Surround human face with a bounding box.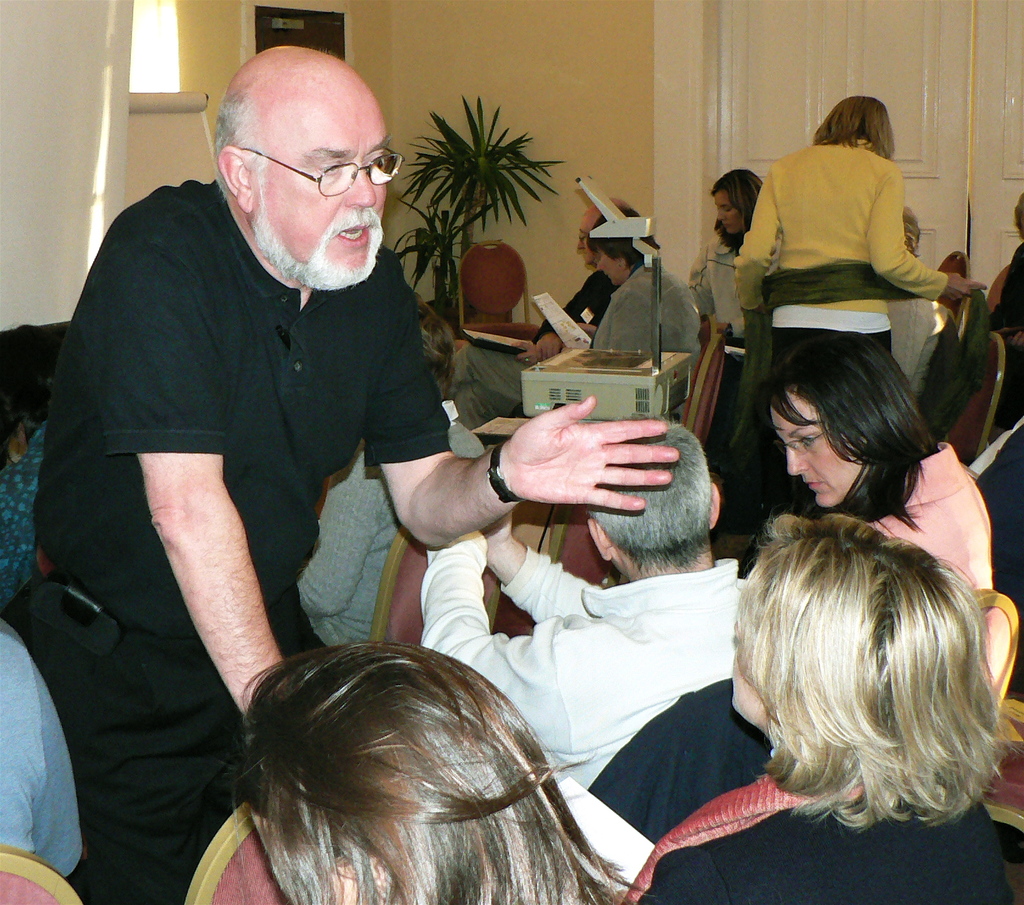
(732, 659, 768, 724).
